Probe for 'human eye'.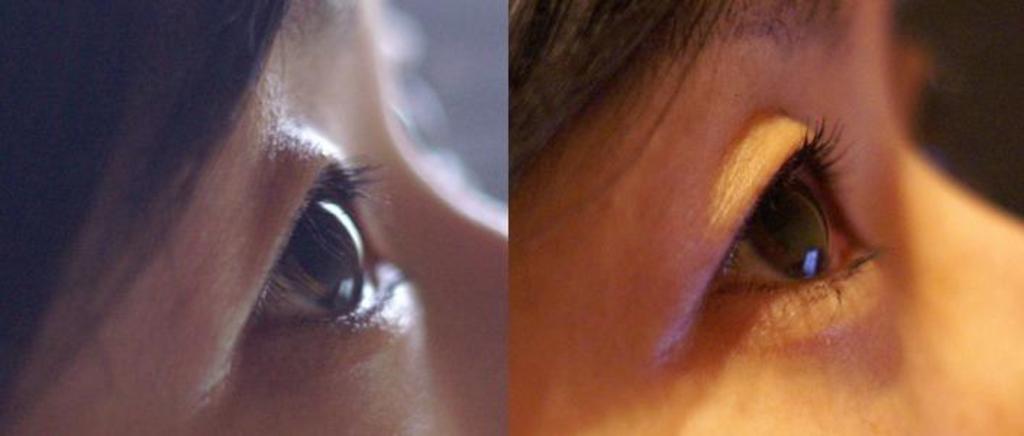
Probe result: region(678, 93, 924, 368).
